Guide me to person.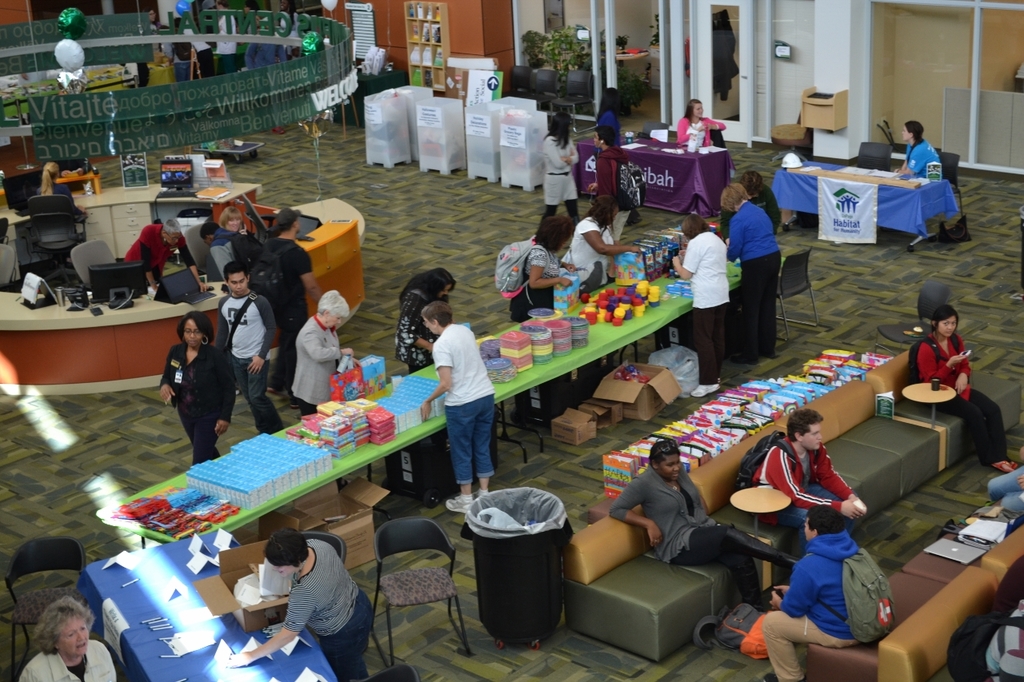
Guidance: box(497, 206, 578, 320).
